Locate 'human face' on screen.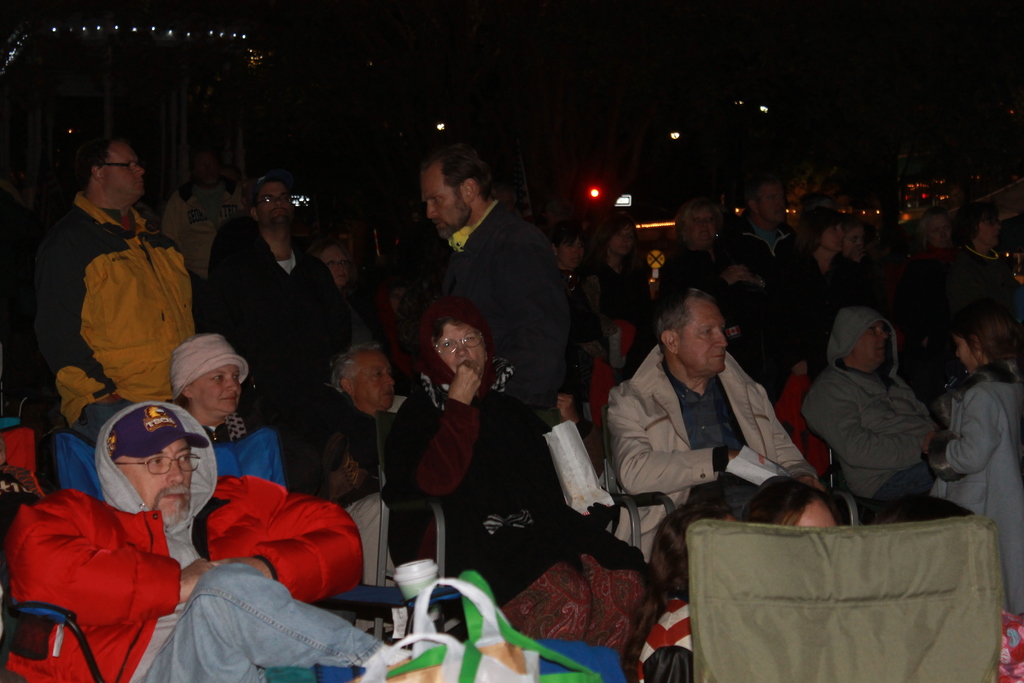
On screen at <region>318, 242, 352, 283</region>.
